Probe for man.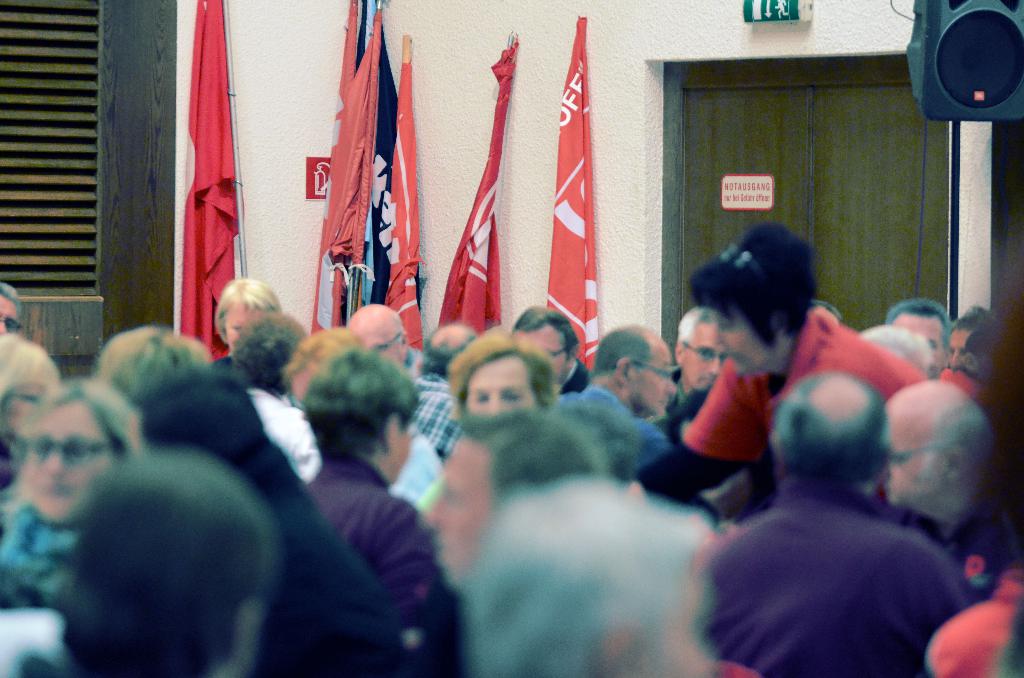
Probe result: (403,321,483,462).
